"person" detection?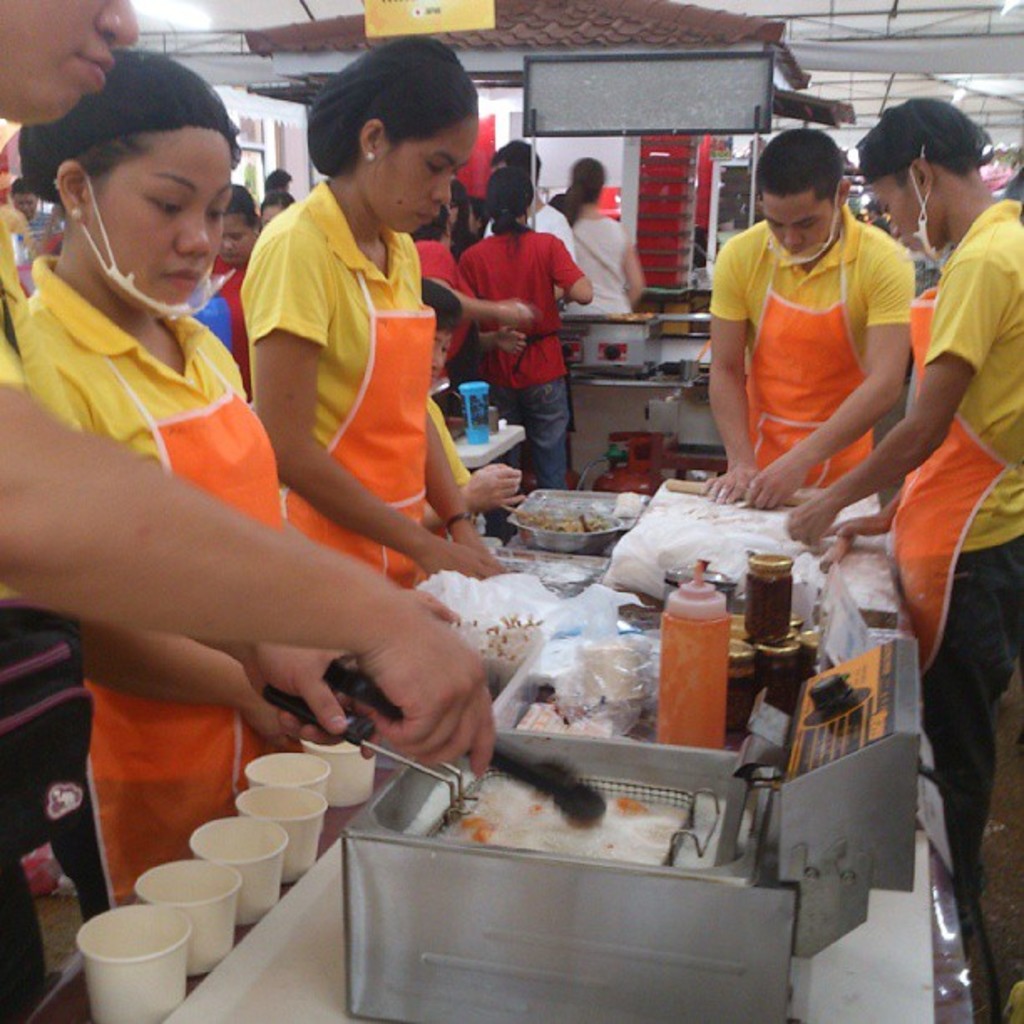
crop(5, 177, 59, 266)
